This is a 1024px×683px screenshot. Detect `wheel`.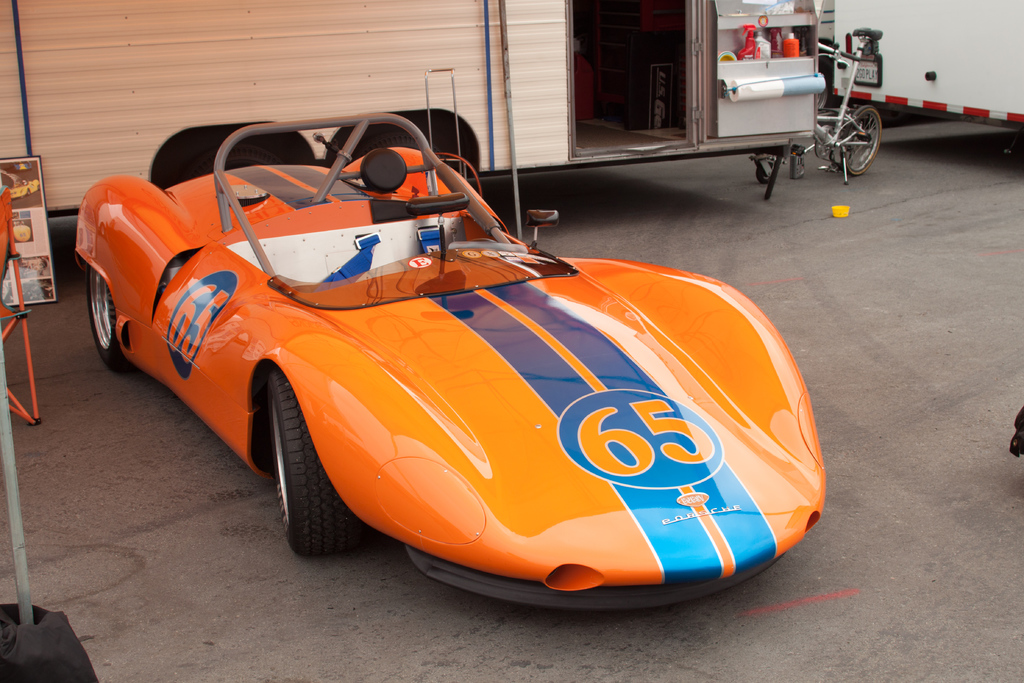
88, 263, 135, 376.
